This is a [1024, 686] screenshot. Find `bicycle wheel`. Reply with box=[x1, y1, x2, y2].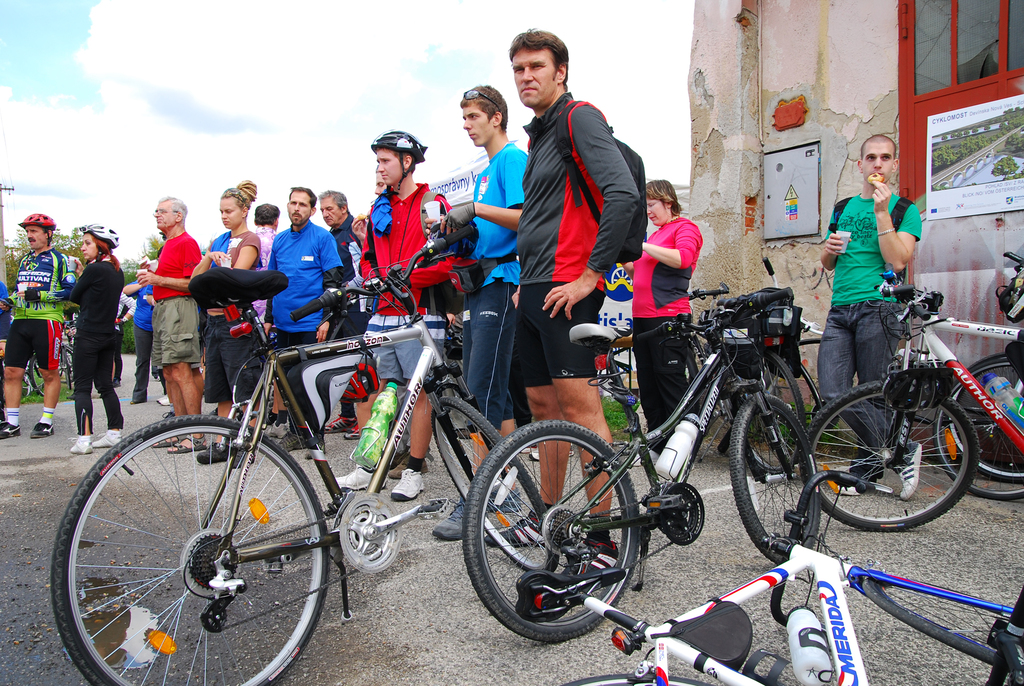
box=[611, 336, 696, 429].
